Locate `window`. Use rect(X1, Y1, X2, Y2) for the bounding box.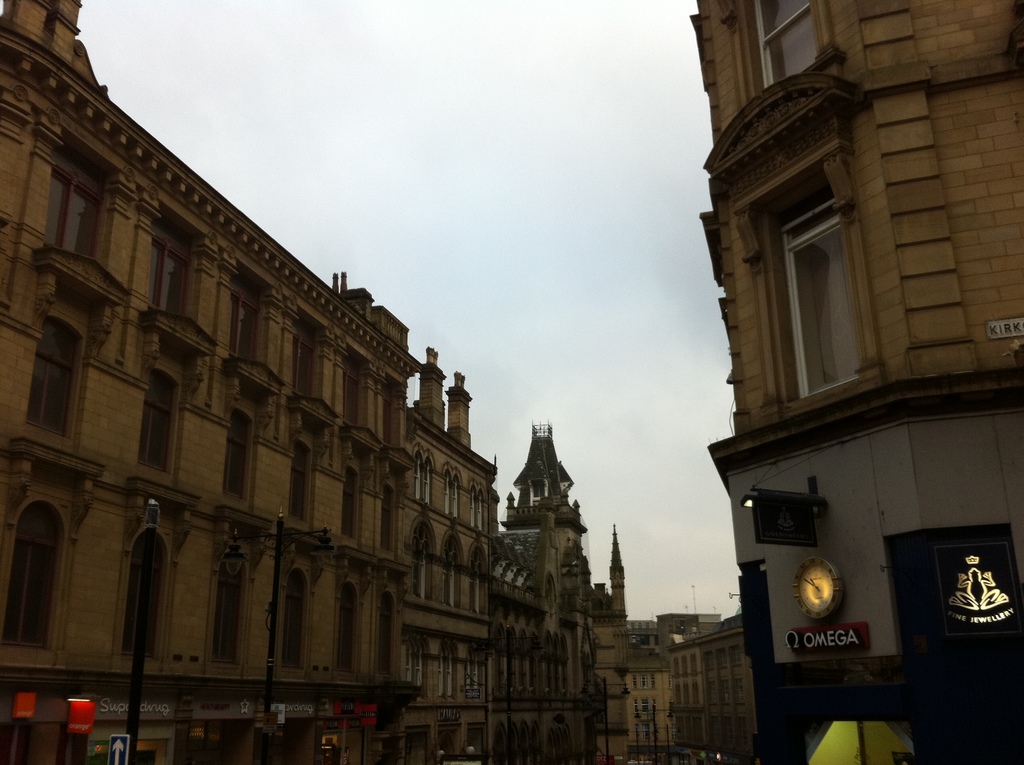
rect(322, 538, 375, 686).
